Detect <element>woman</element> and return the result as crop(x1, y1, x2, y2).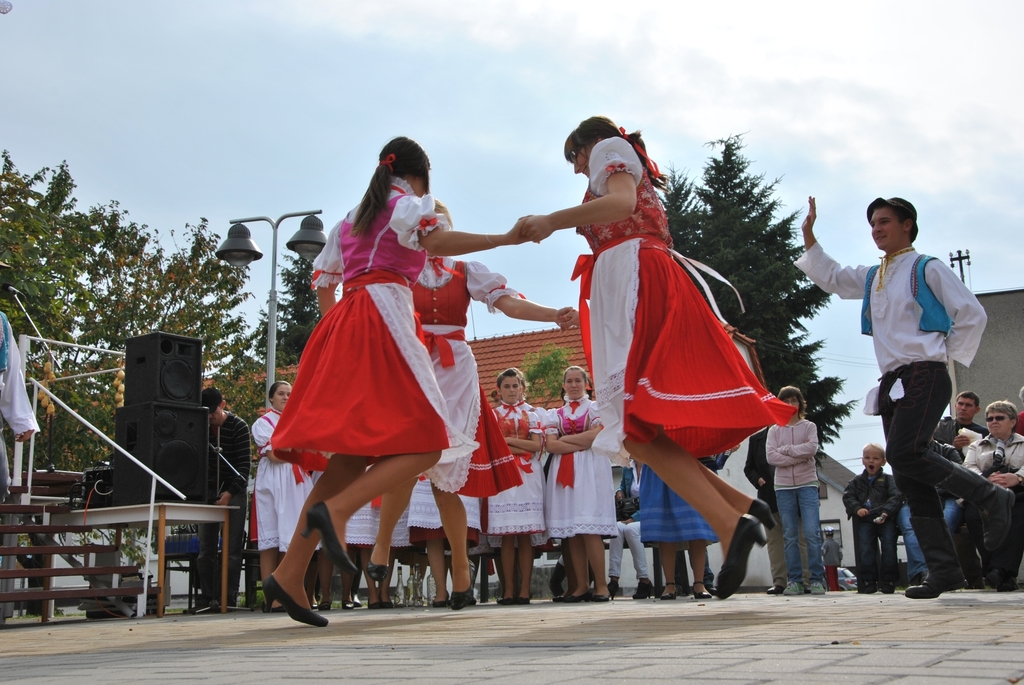
crop(273, 161, 472, 604).
